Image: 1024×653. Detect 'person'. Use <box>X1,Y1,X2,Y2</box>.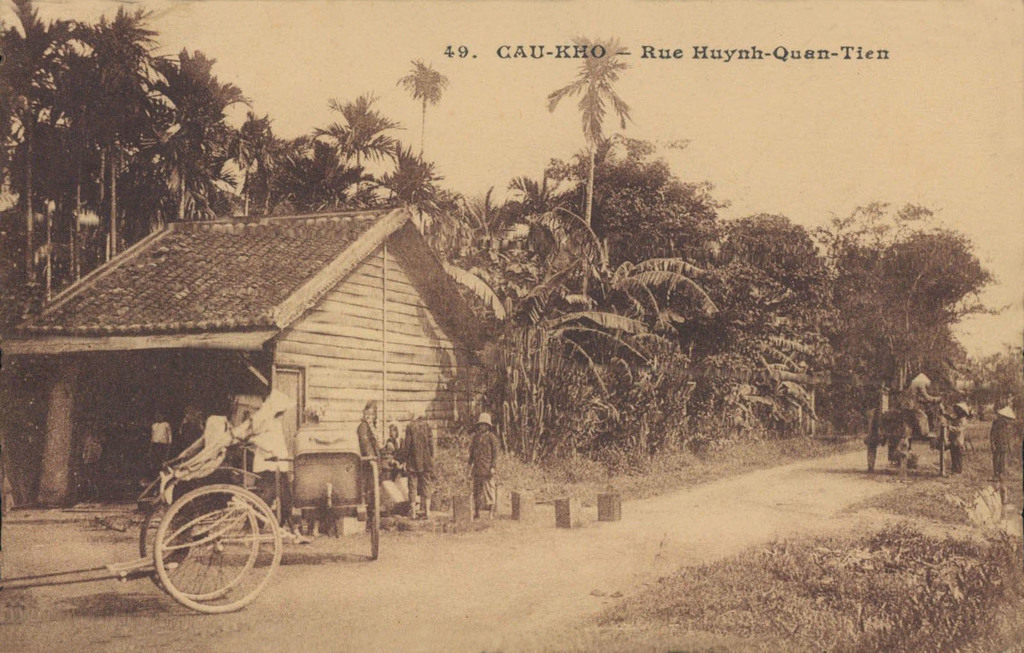
<box>380,421,409,486</box>.
